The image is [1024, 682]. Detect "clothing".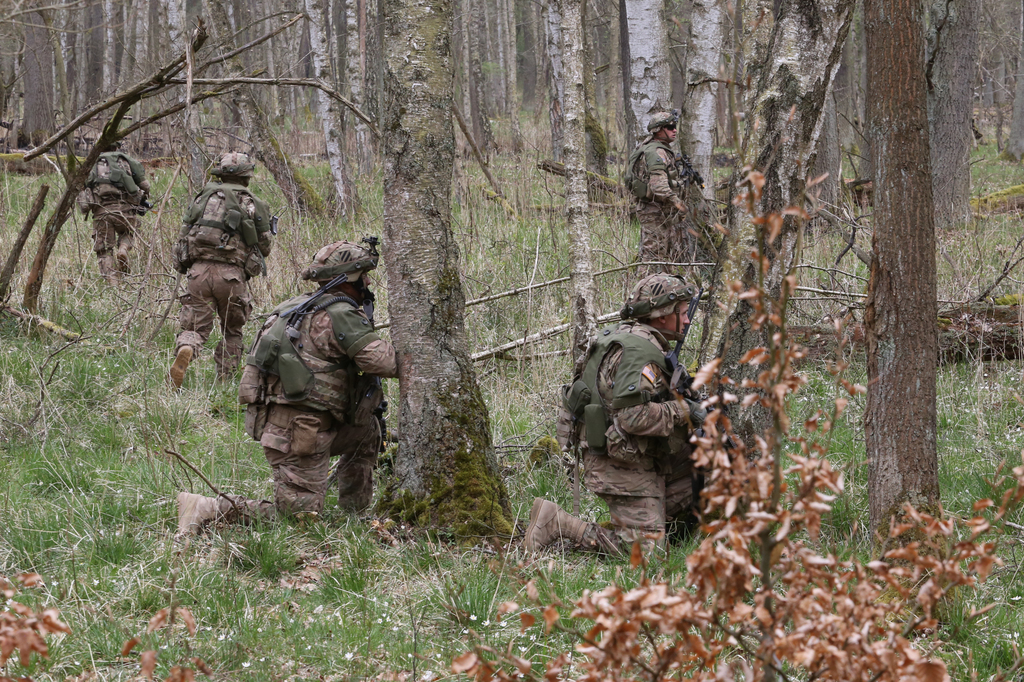
Detection: 182:170:271:320.
